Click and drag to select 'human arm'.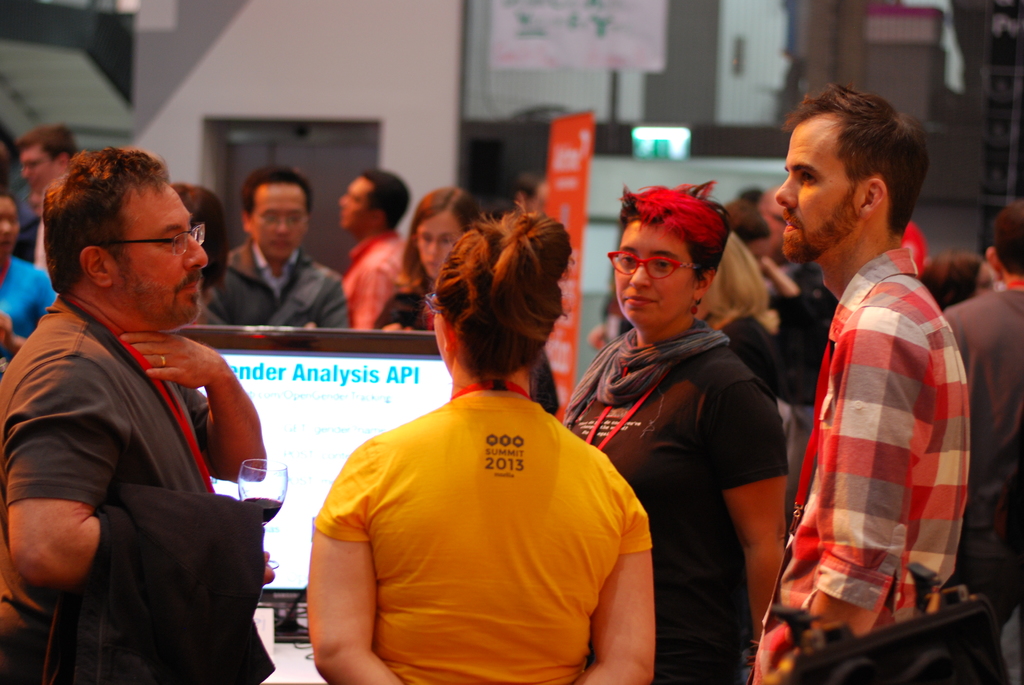
Selection: 297,274,360,337.
